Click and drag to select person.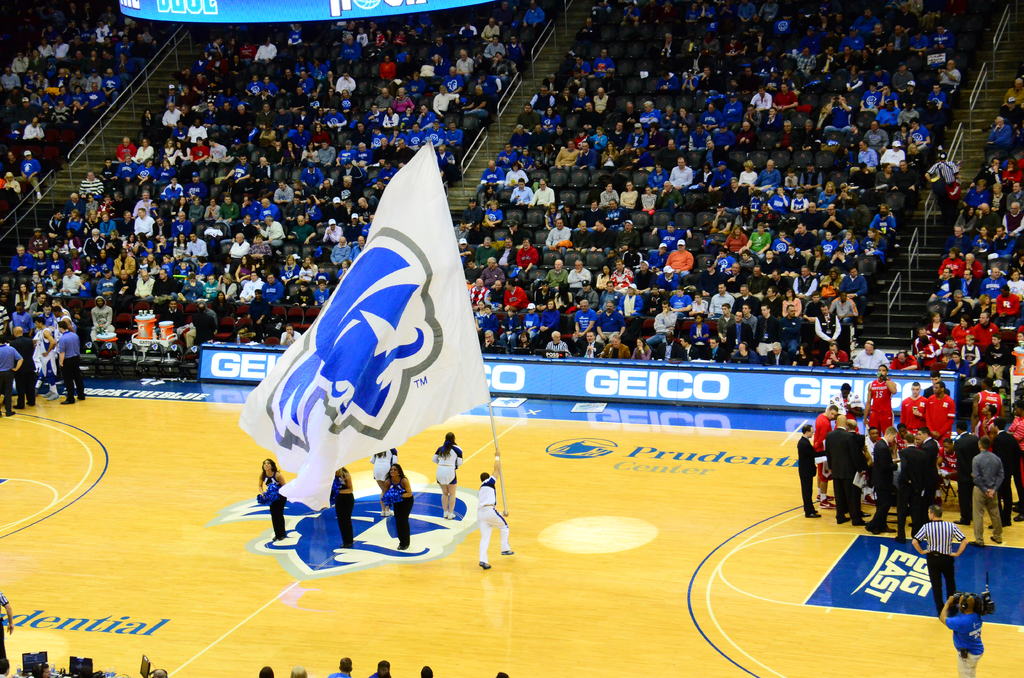
Selection: [0, 586, 14, 677].
